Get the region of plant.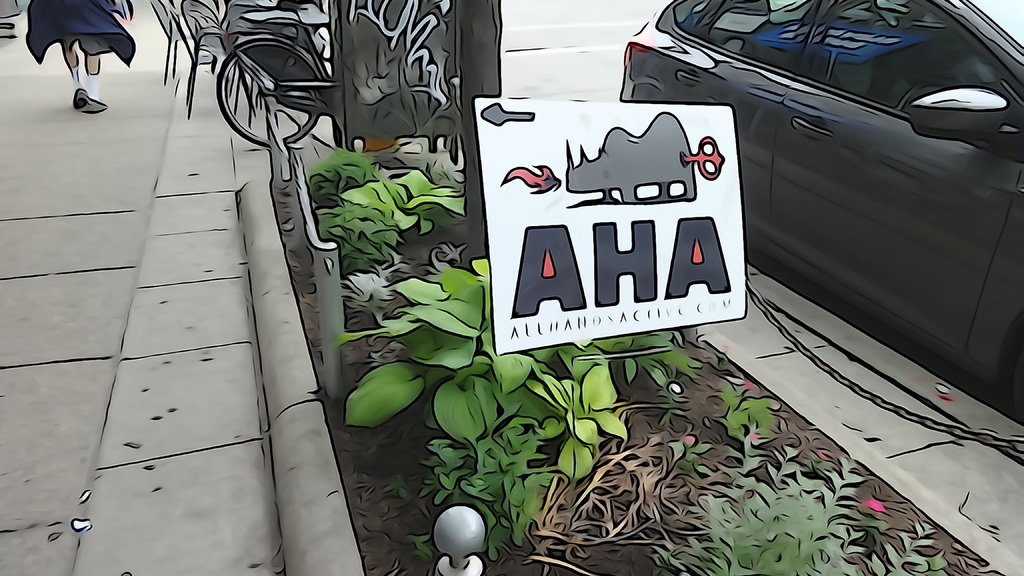
<region>325, 267, 707, 488</region>.
